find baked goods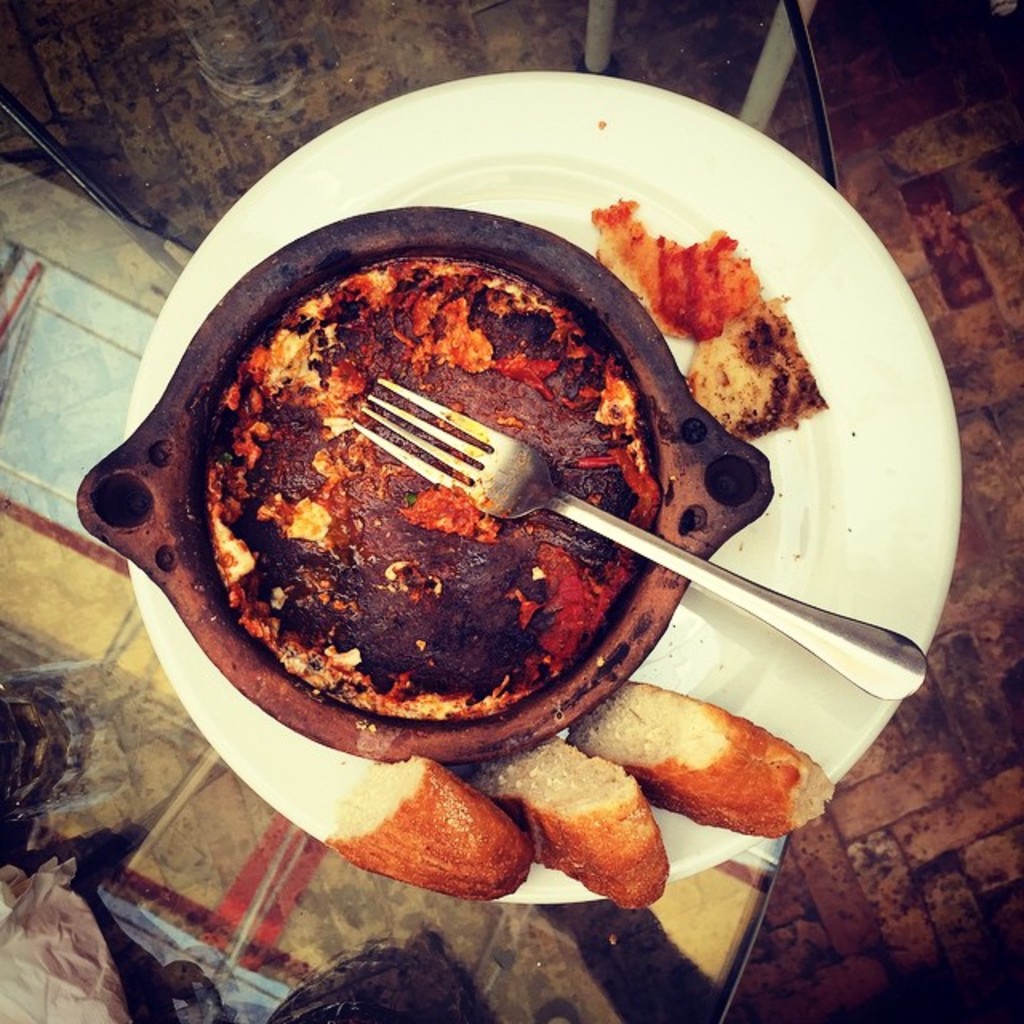
558:678:838:838
